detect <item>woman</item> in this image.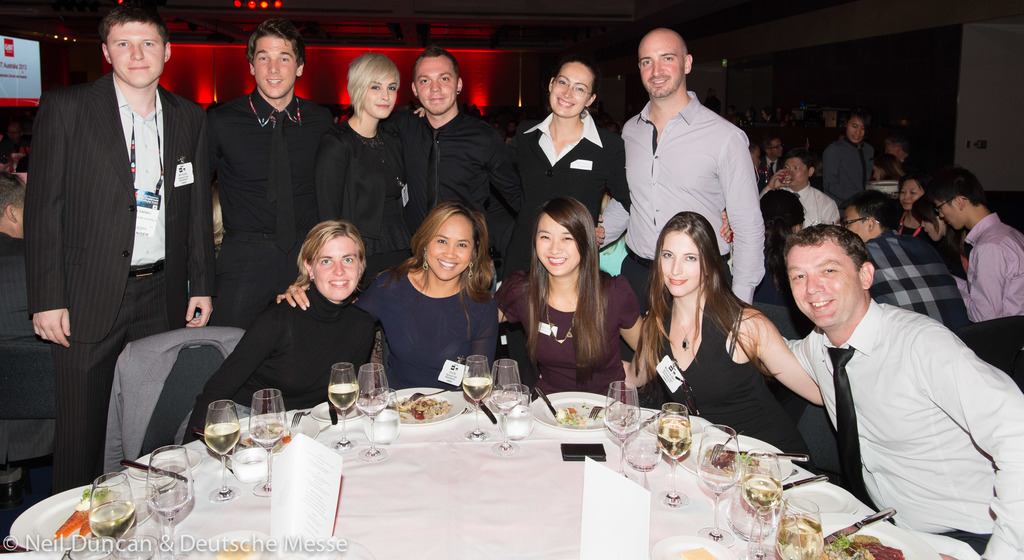
Detection: {"x1": 505, "y1": 56, "x2": 630, "y2": 224}.
